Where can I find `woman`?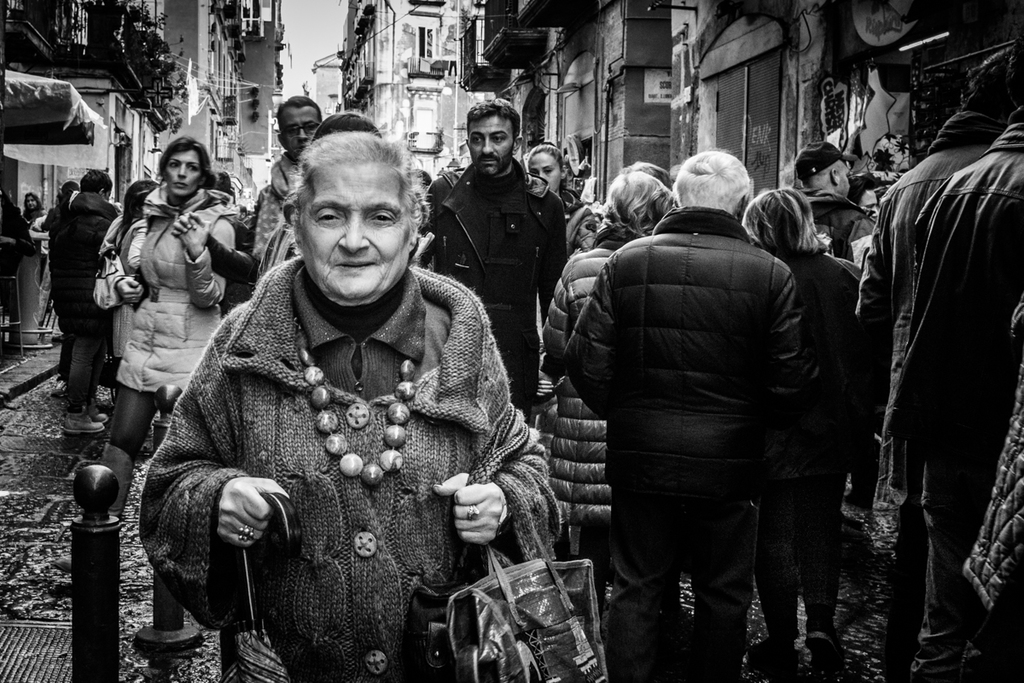
You can find it at {"x1": 530, "y1": 162, "x2": 681, "y2": 598}.
